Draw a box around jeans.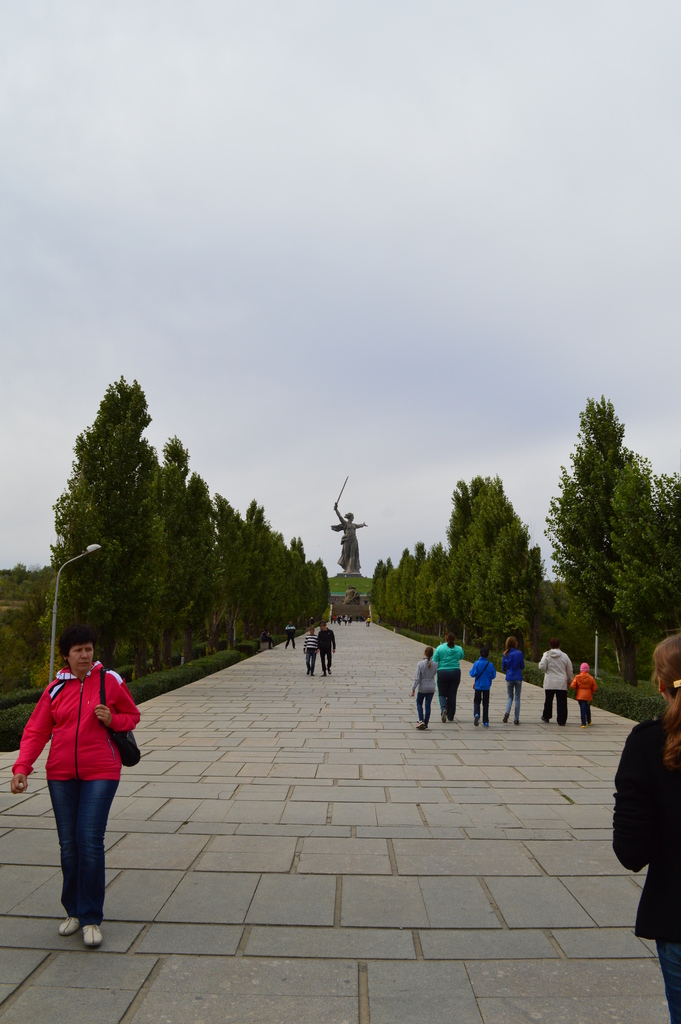
507/686/525/721.
